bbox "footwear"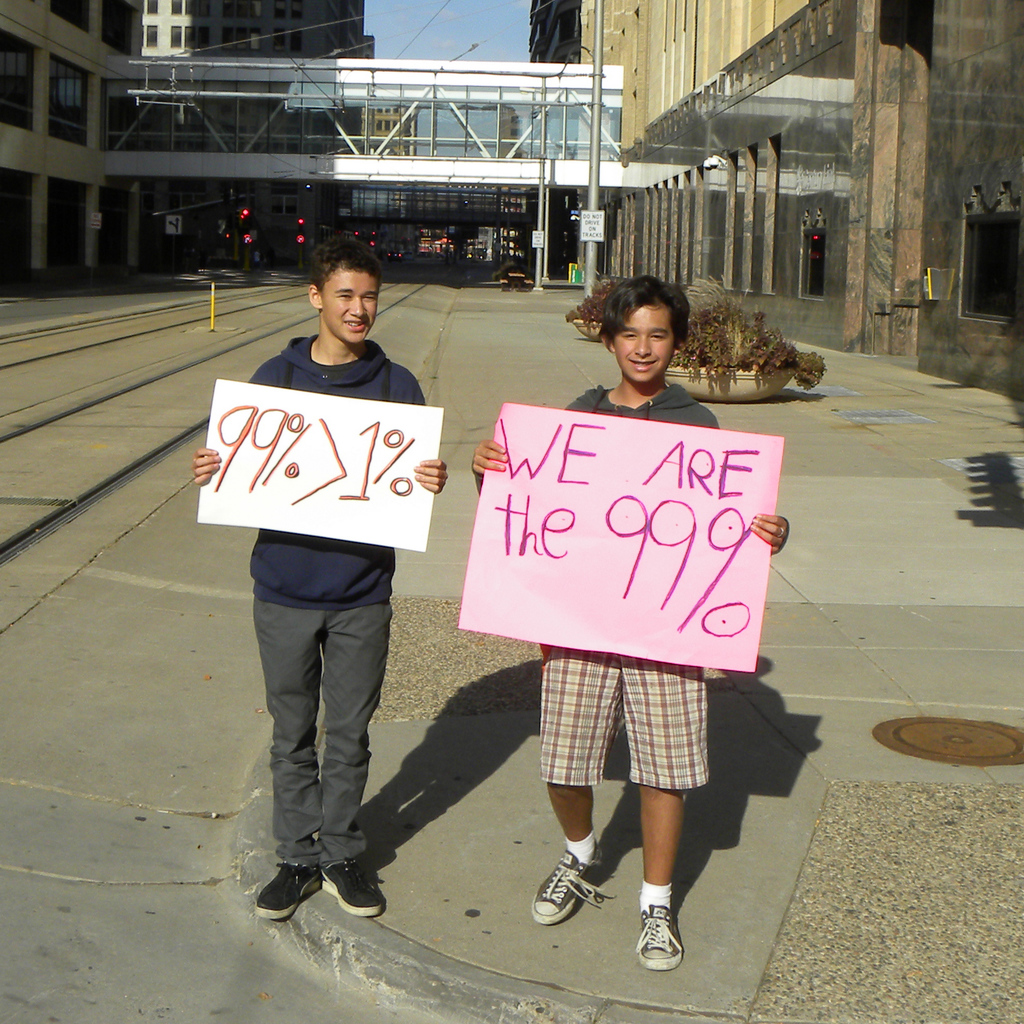
250:861:326:923
